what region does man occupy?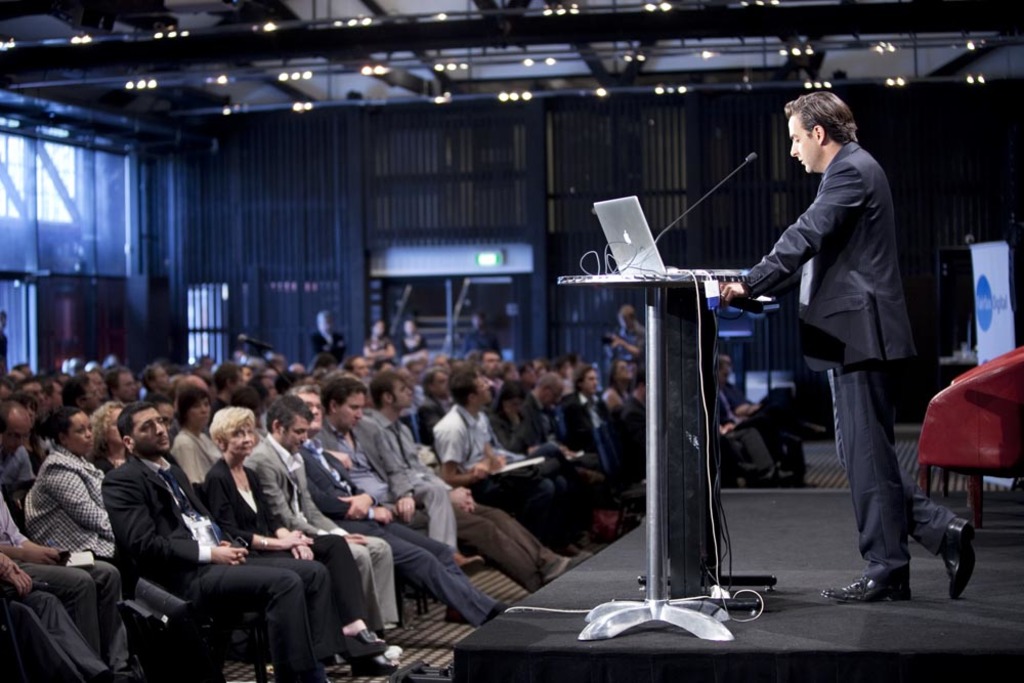
<bbox>0, 393, 39, 489</bbox>.
